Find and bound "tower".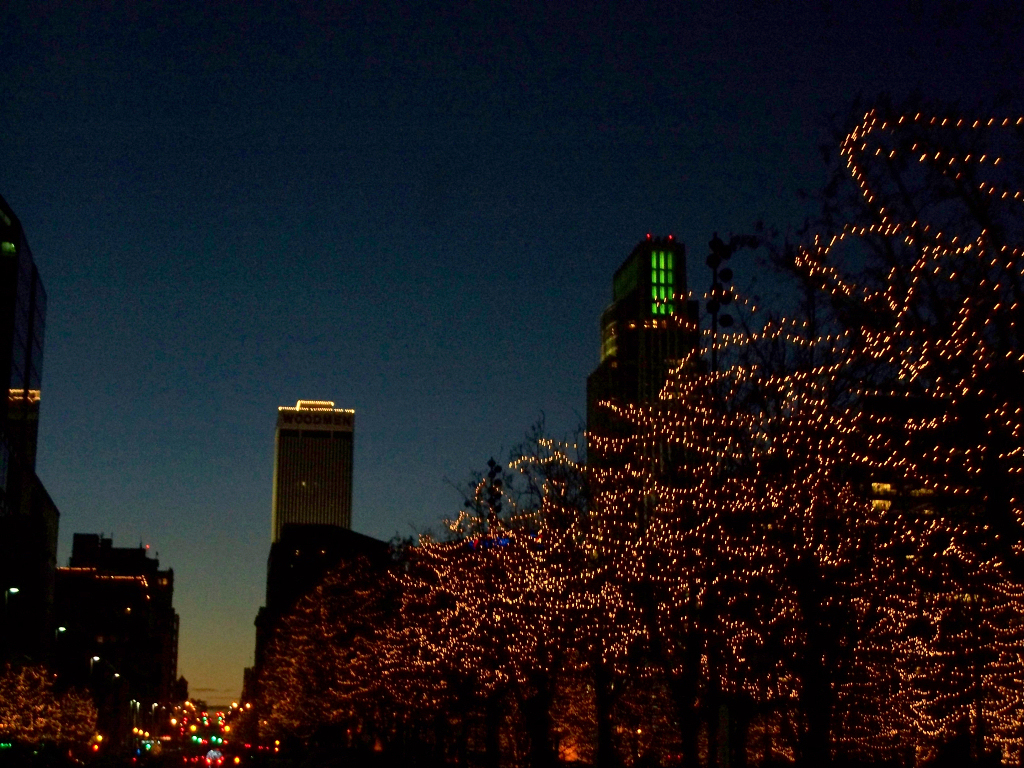
Bound: left=593, top=243, right=701, bottom=486.
